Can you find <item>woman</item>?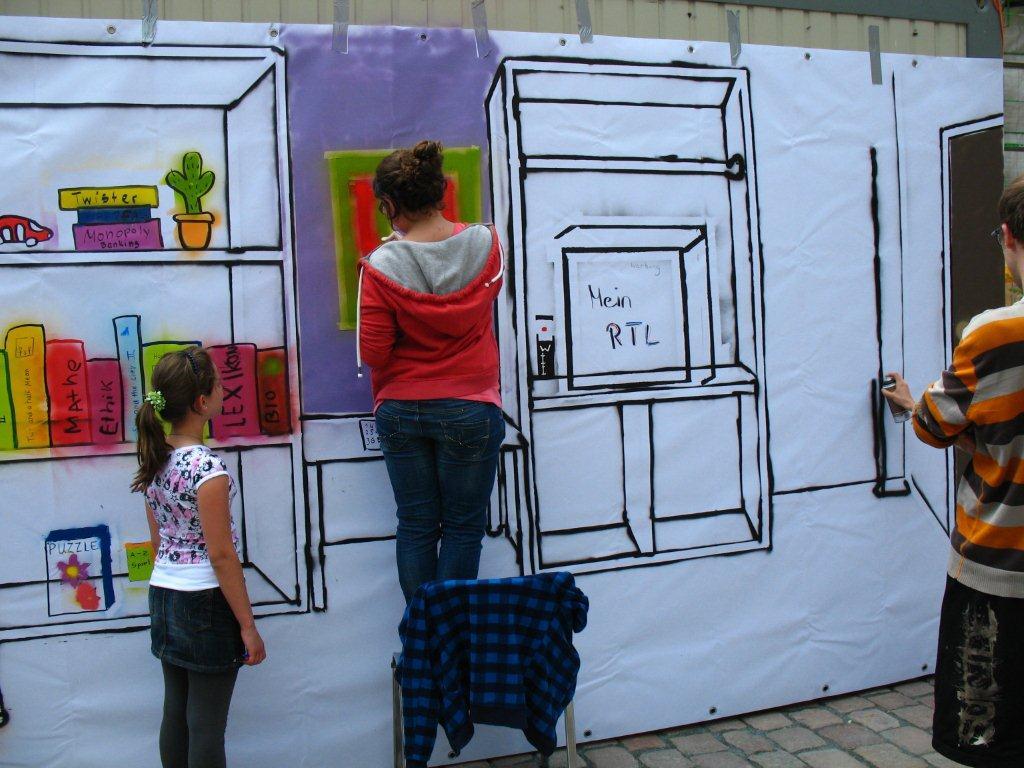
Yes, bounding box: box=[130, 371, 256, 765].
